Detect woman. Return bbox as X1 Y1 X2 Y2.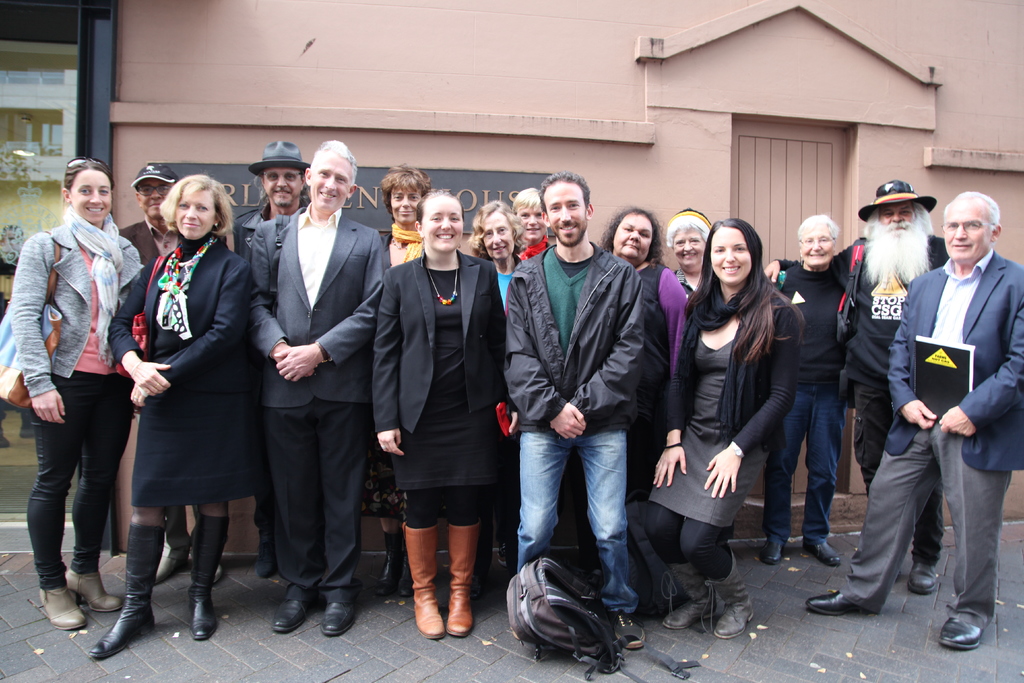
92 172 252 663.
